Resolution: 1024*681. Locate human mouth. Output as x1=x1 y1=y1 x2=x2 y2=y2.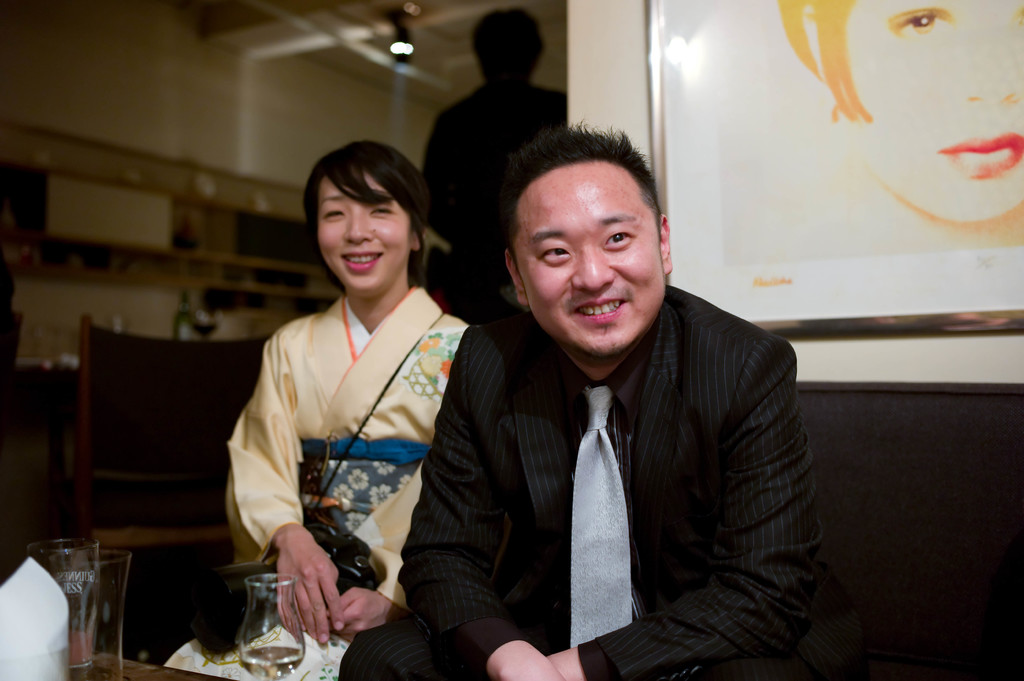
x1=334 y1=246 x2=387 y2=280.
